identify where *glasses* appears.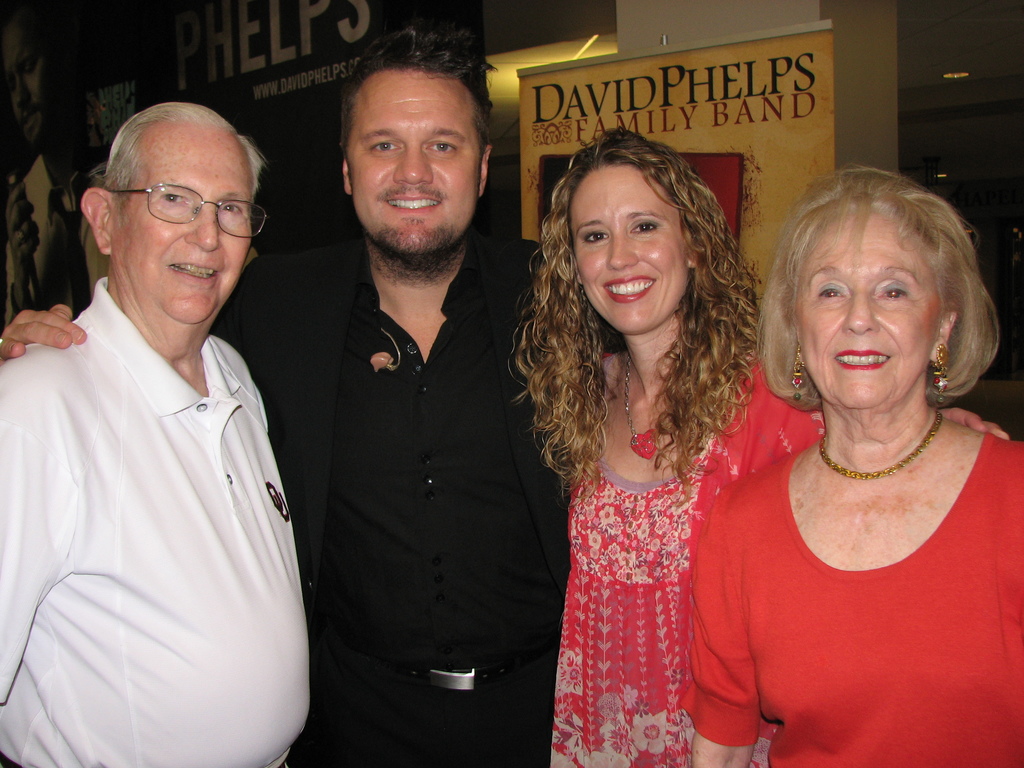
Appears at 97, 174, 255, 229.
